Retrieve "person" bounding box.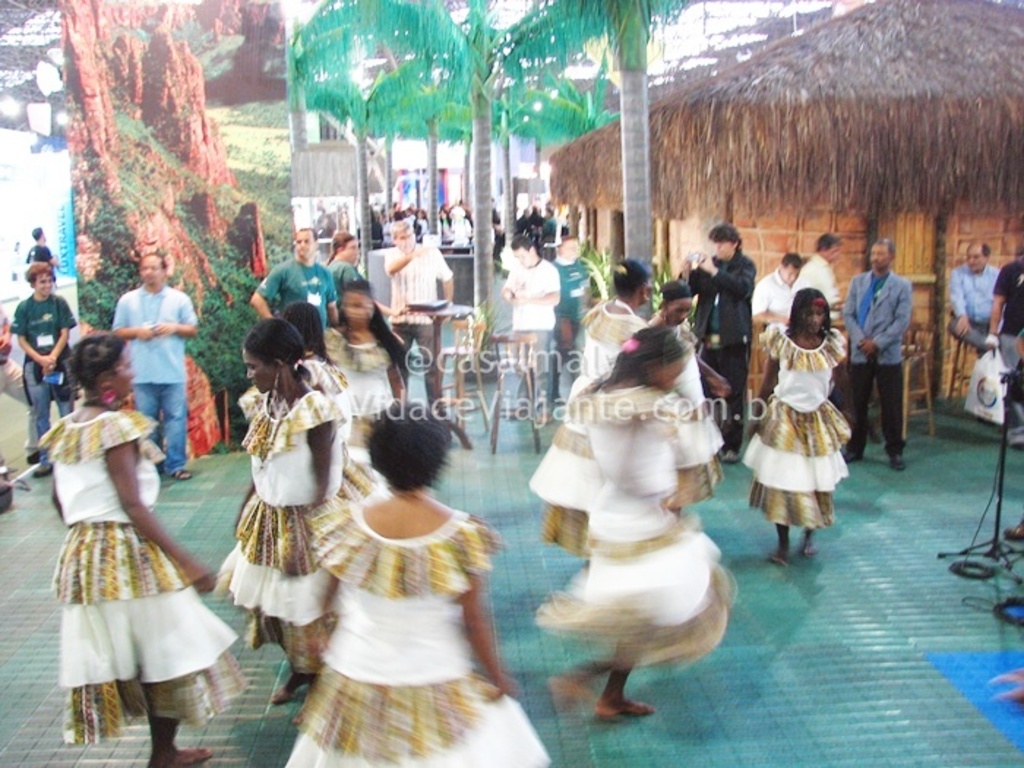
Bounding box: <box>282,407,550,767</box>.
